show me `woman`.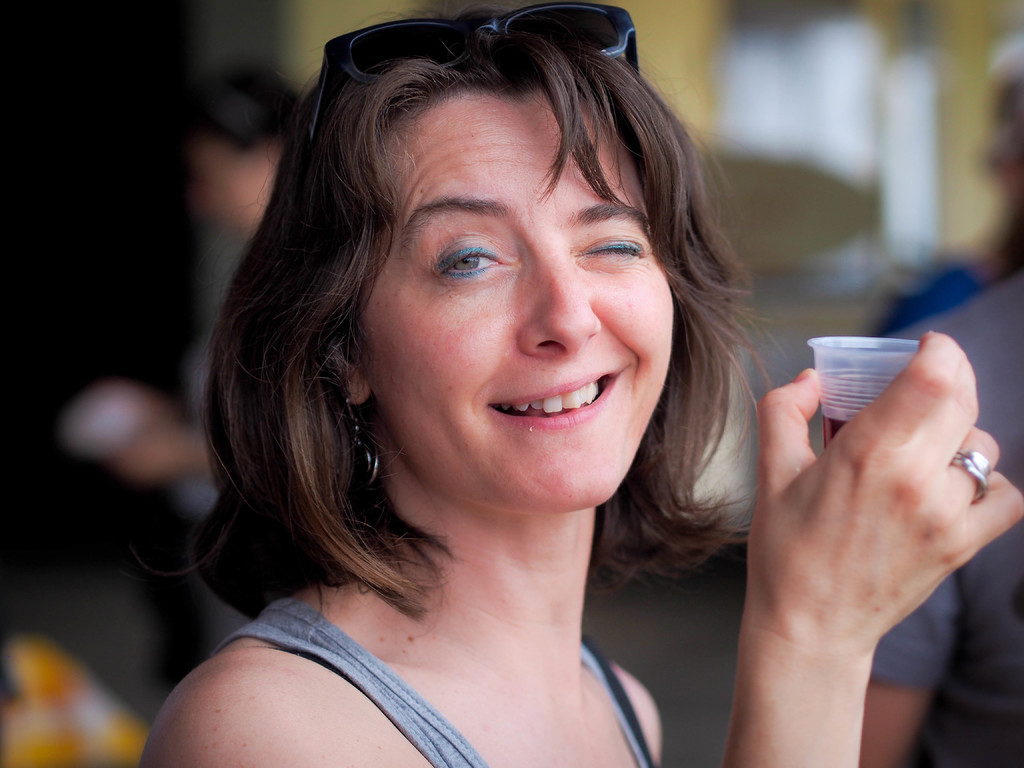
`woman` is here: l=139, t=4, r=1023, b=767.
